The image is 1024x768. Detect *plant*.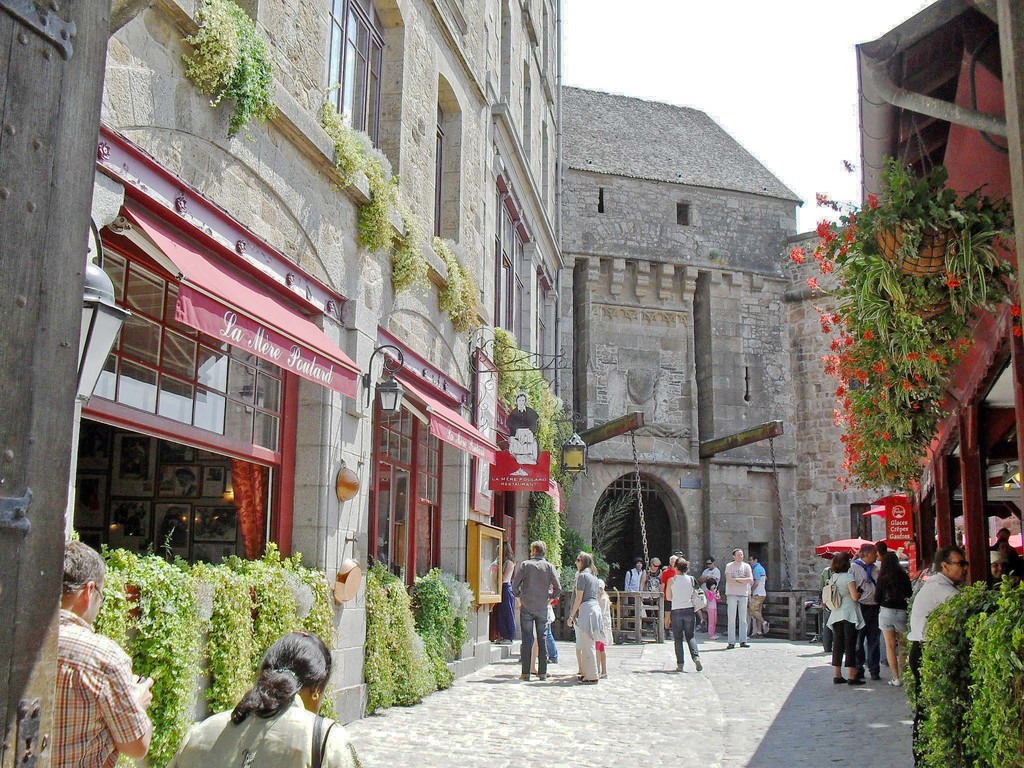
Detection: [428, 228, 480, 339].
